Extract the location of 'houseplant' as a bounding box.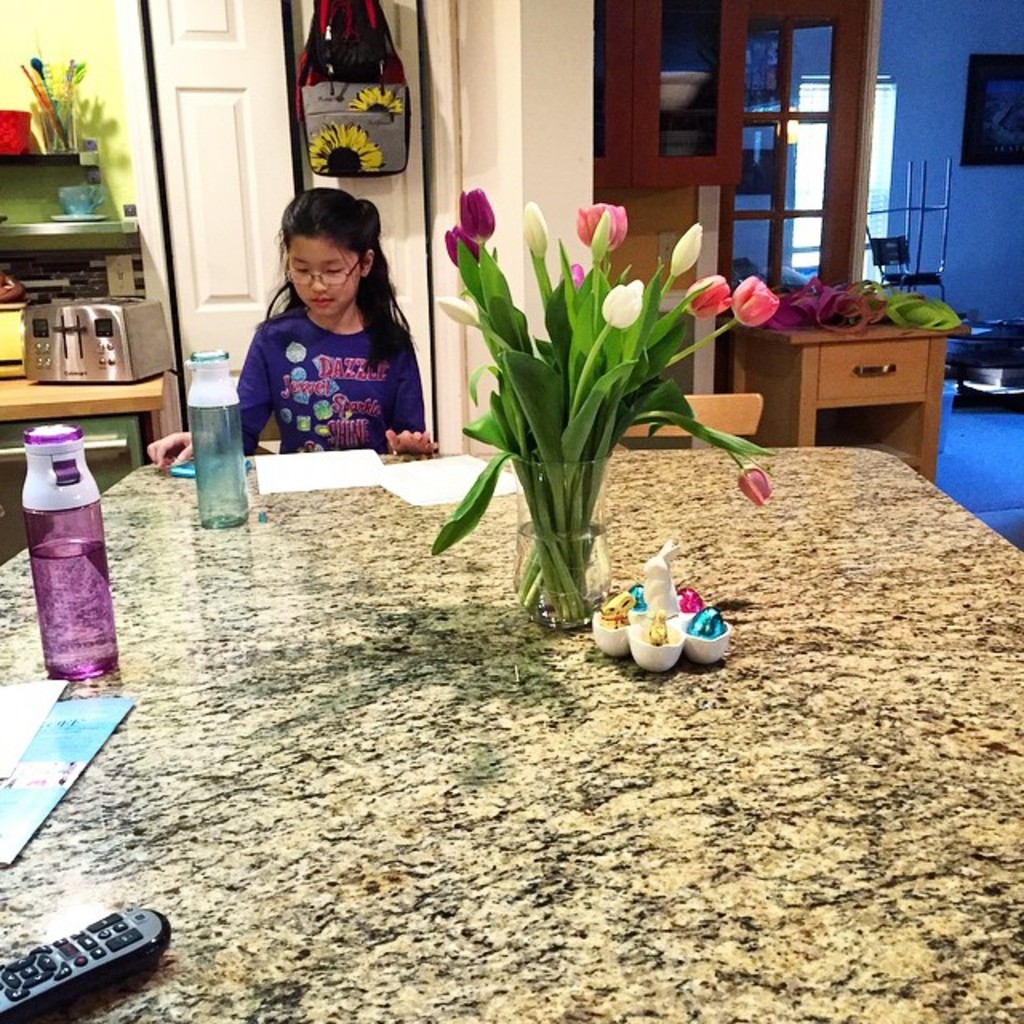
bbox=(32, 45, 85, 158).
